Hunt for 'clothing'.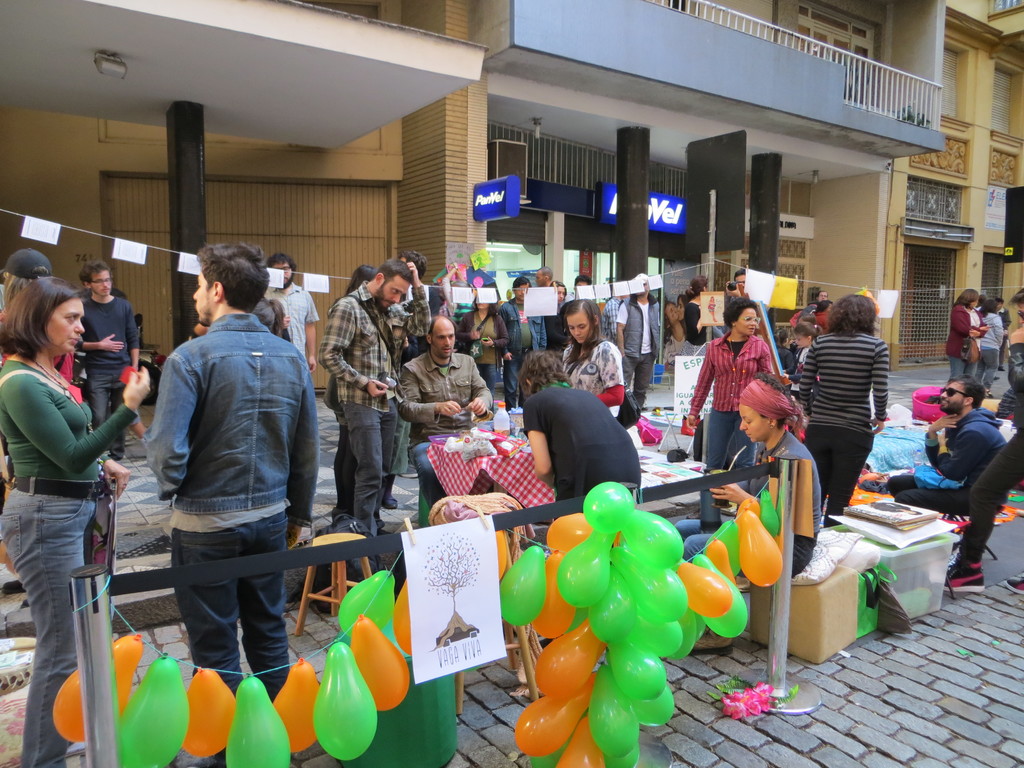
Hunted down at bbox(676, 326, 772, 528).
